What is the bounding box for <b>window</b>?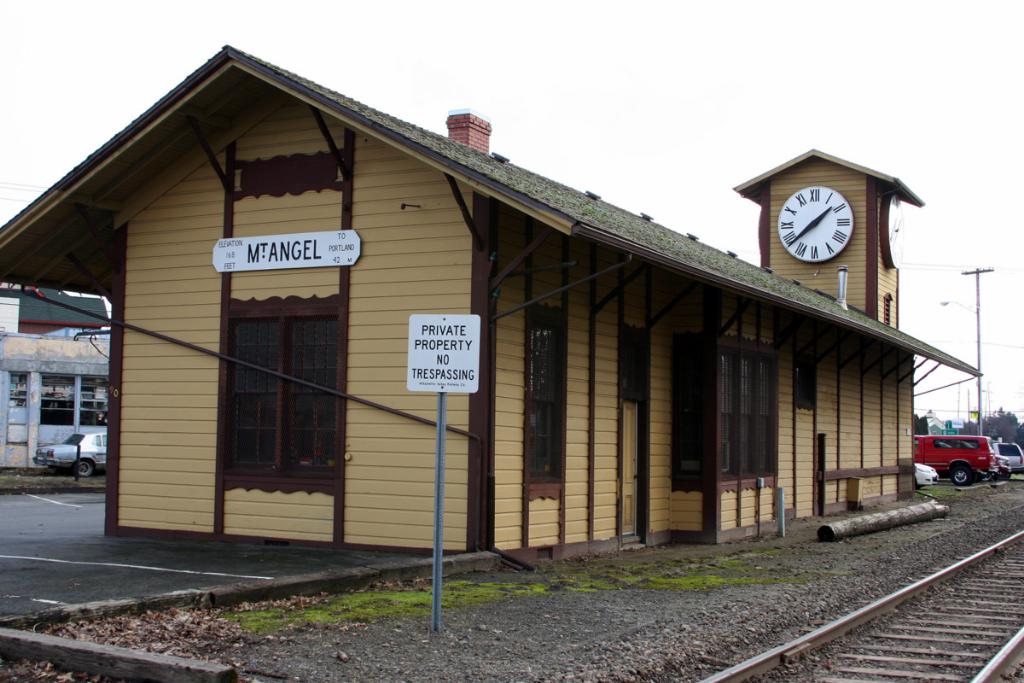
pyautogui.locateOnScreen(84, 375, 110, 423).
